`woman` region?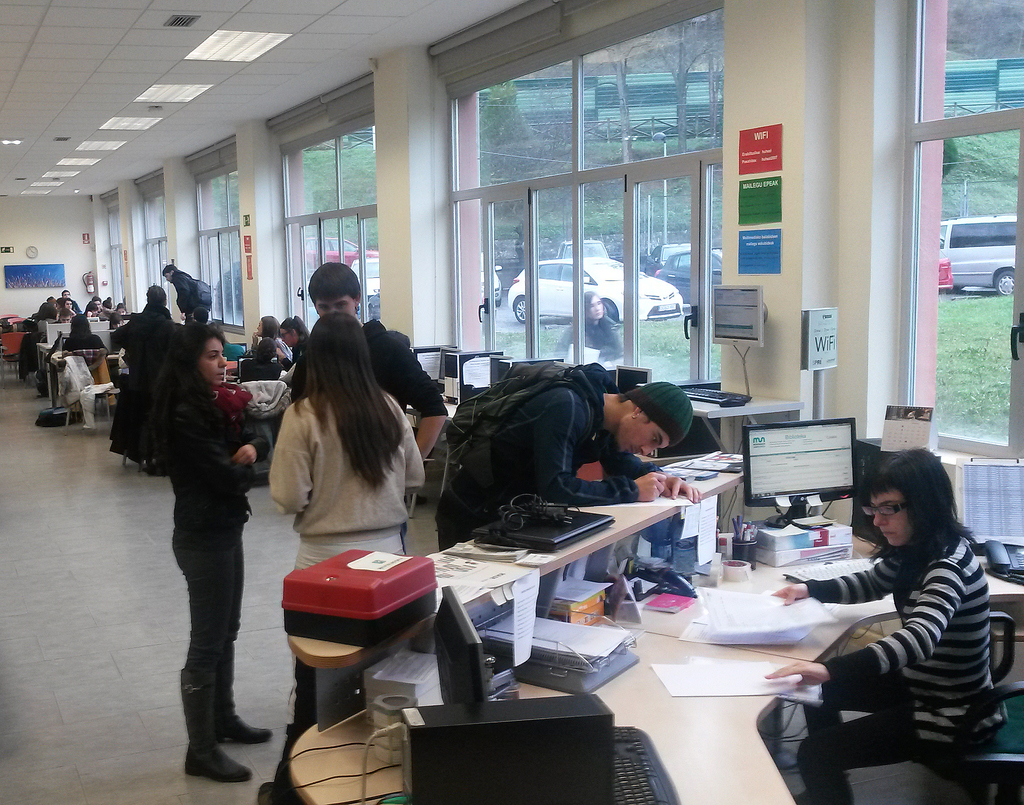
locate(276, 315, 312, 365)
